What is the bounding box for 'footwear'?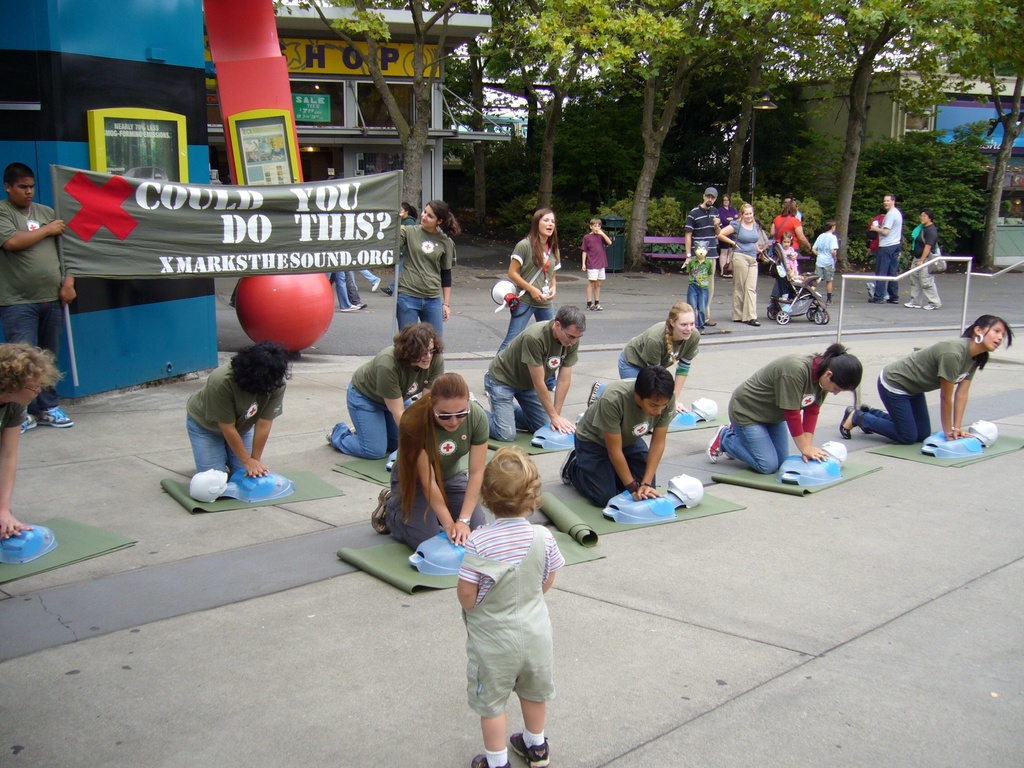
crop(36, 404, 74, 426).
